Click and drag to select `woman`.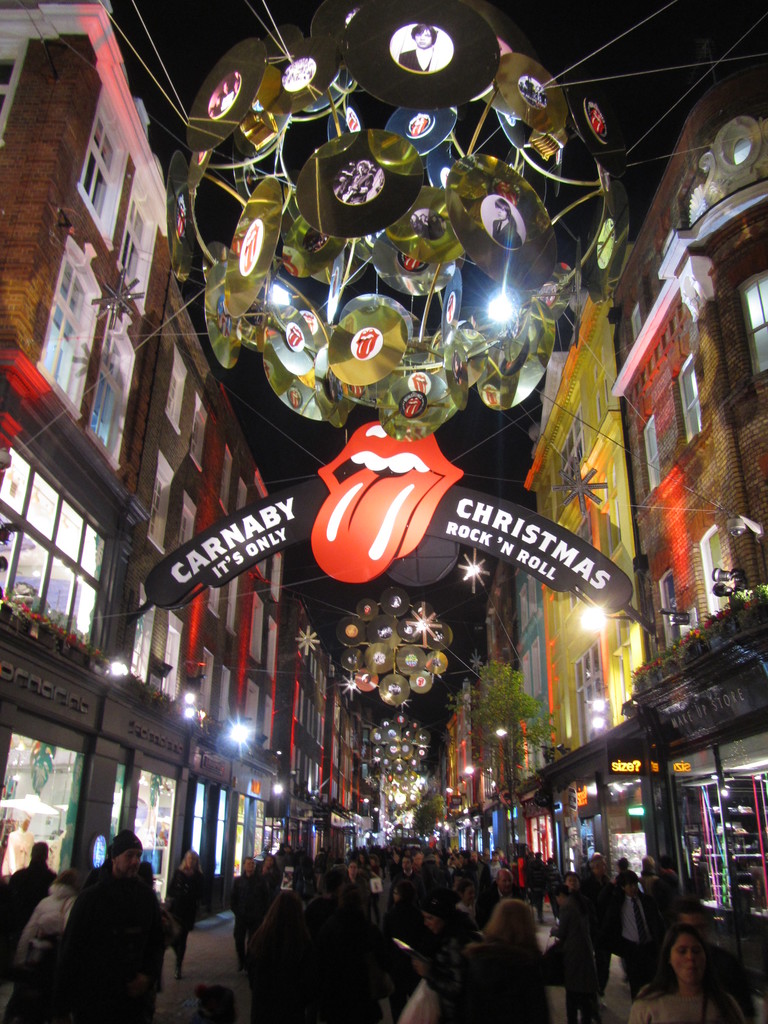
Selection: 255:852:280:893.
